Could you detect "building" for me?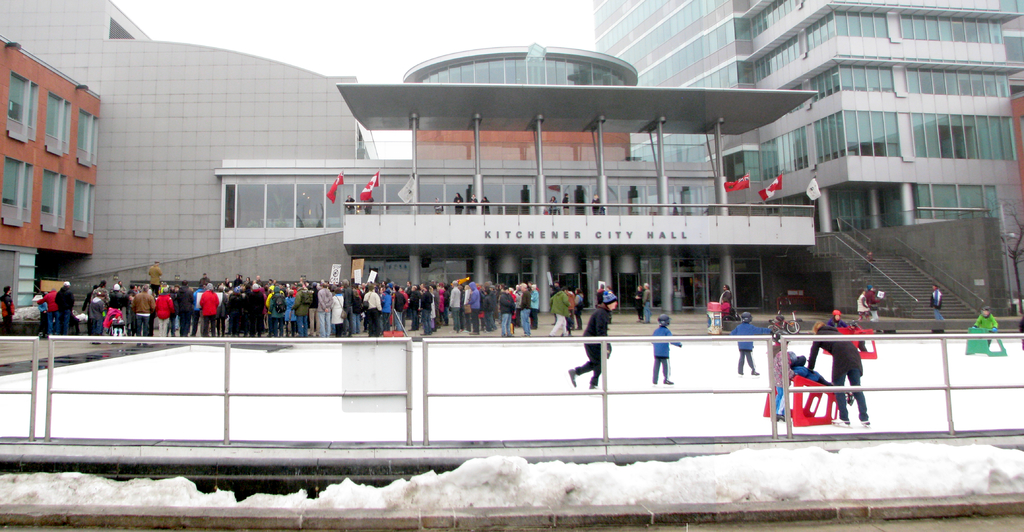
Detection result: (left=0, top=0, right=1023, bottom=318).
